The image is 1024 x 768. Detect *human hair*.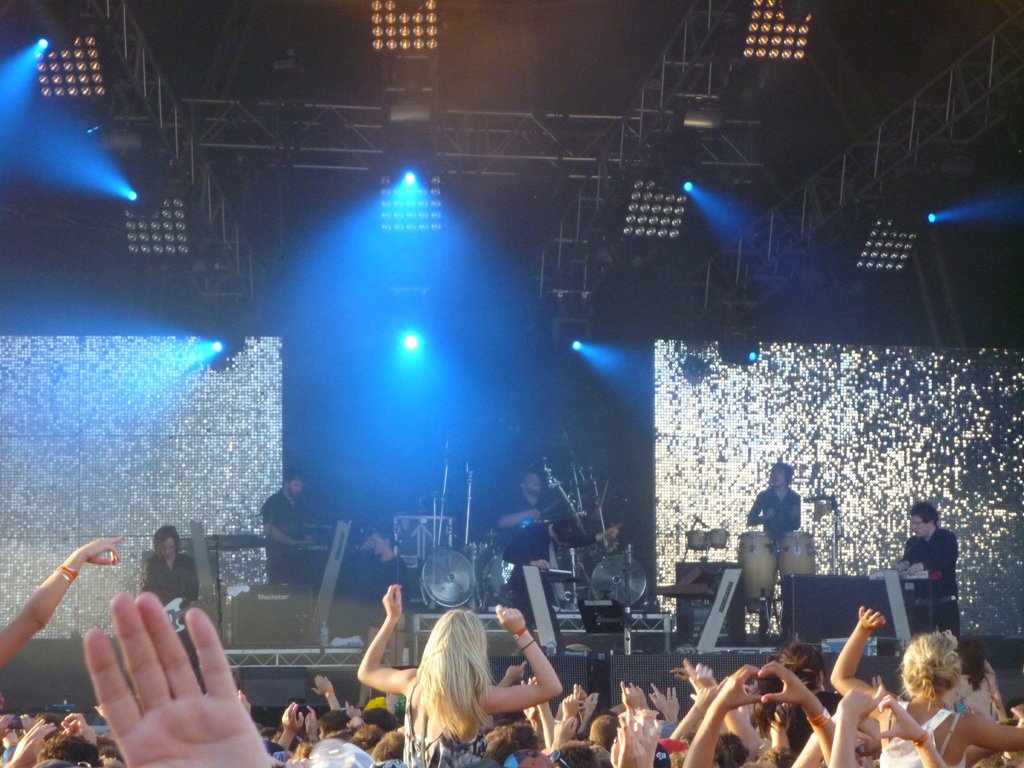
Detection: 282, 468, 300, 484.
